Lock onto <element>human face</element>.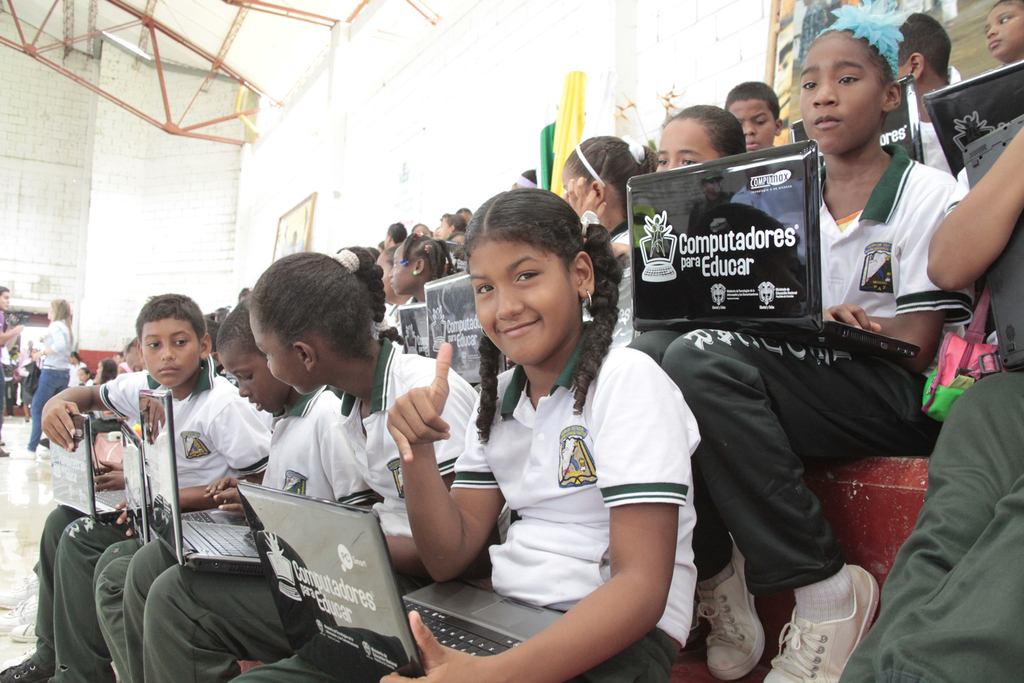
Locked: (left=984, top=3, right=1023, bottom=57).
